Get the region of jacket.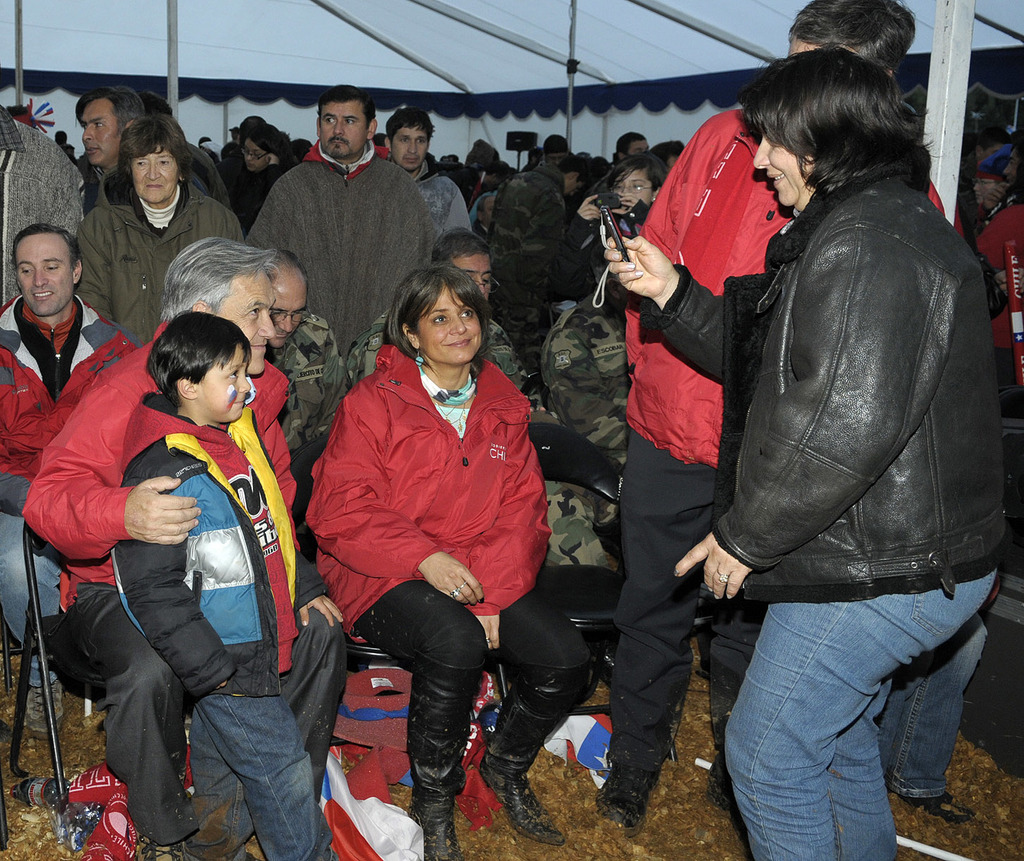
rect(643, 116, 966, 483).
